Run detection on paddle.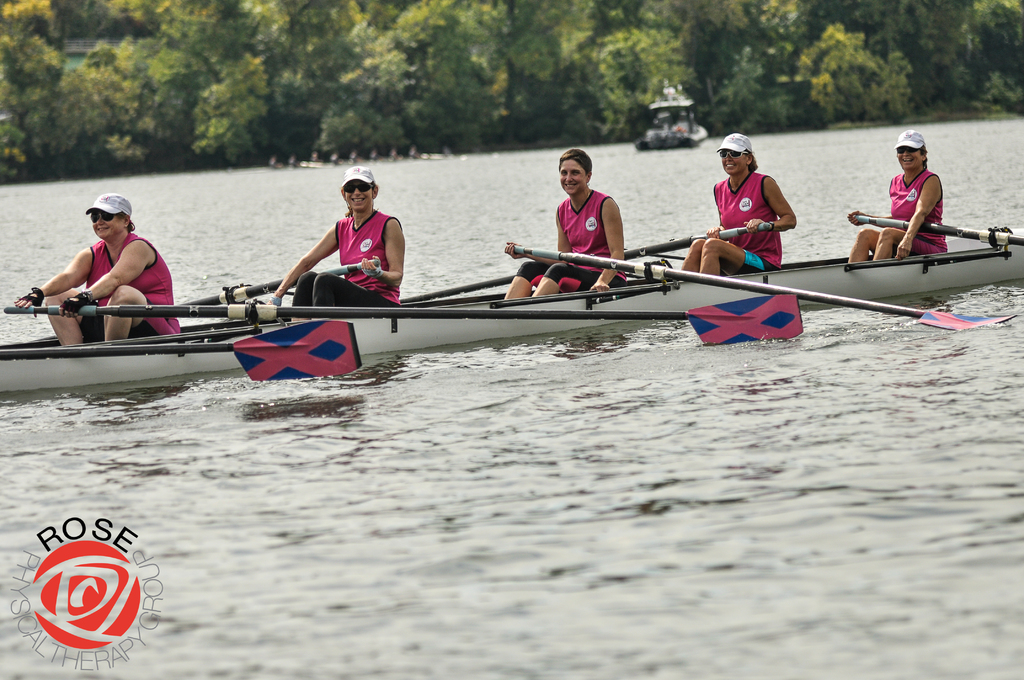
Result: left=31, top=261, right=381, bottom=342.
